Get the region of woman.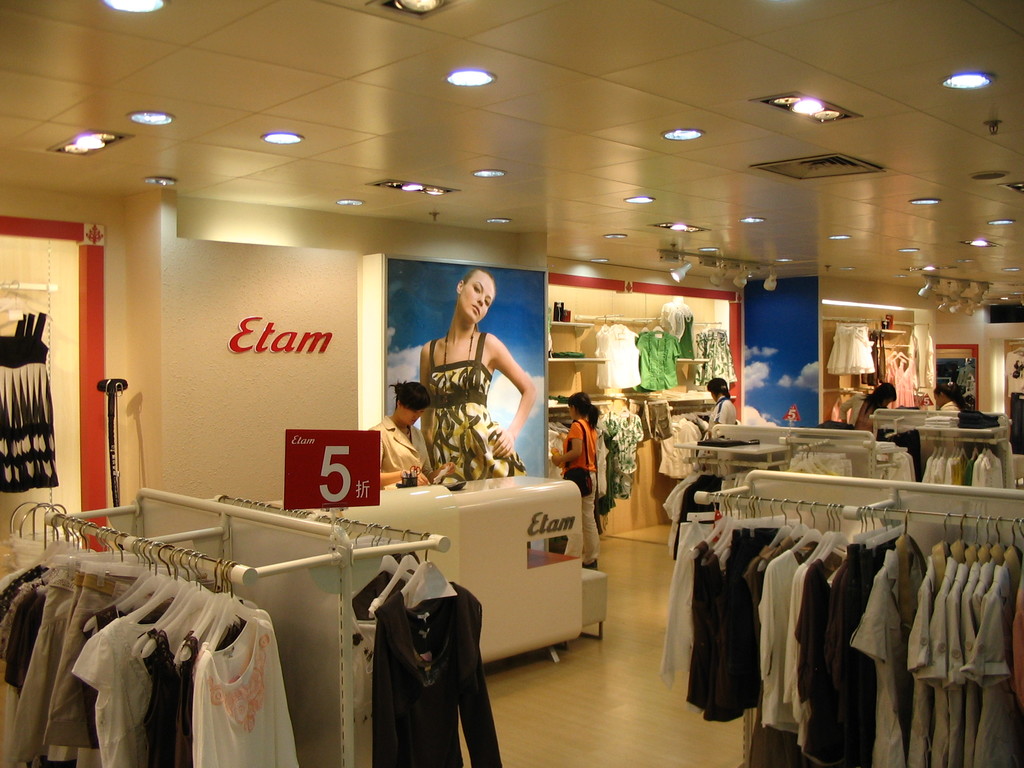
Rect(834, 383, 895, 428).
